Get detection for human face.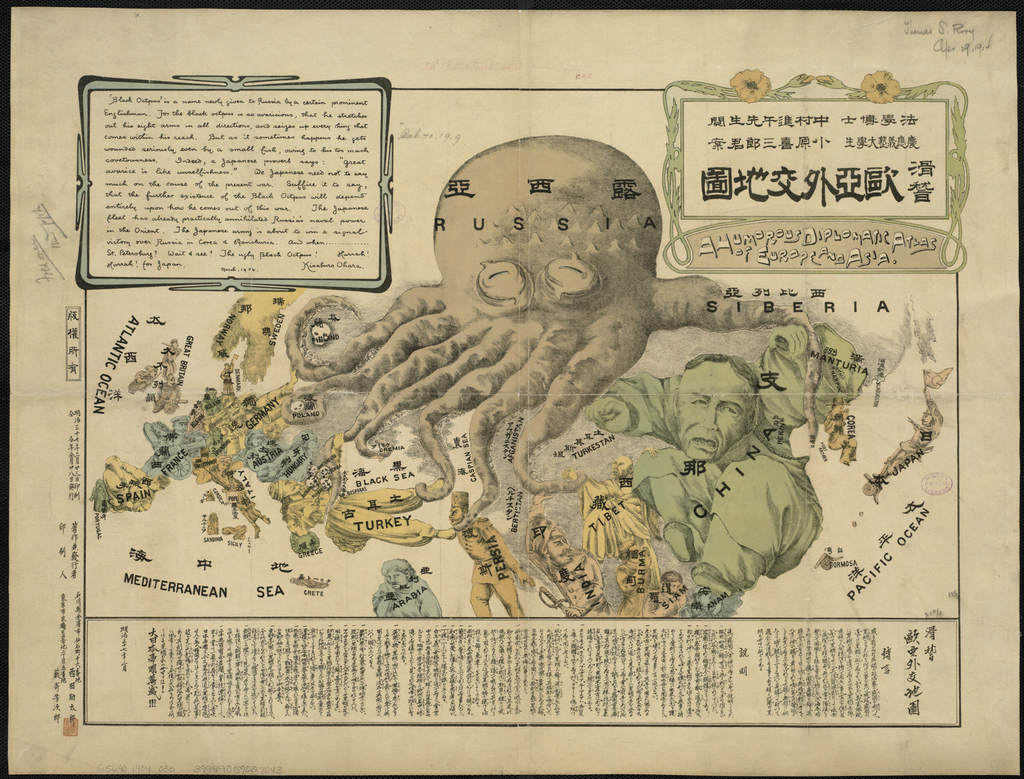
Detection: [left=387, top=569, right=406, bottom=590].
